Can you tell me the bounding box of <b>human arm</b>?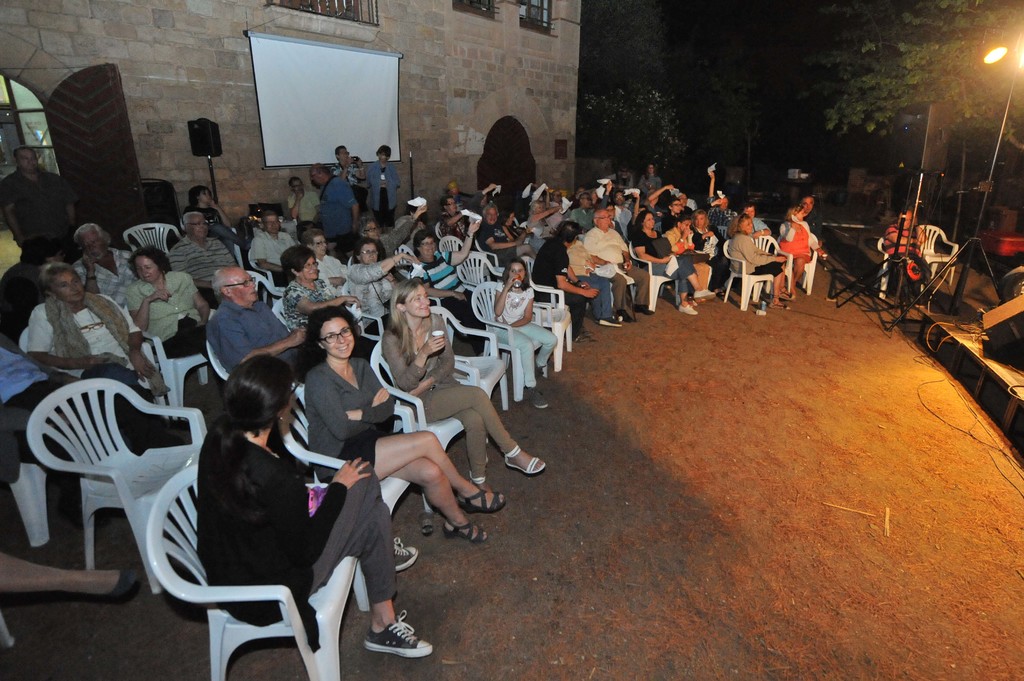
<box>386,323,447,397</box>.
